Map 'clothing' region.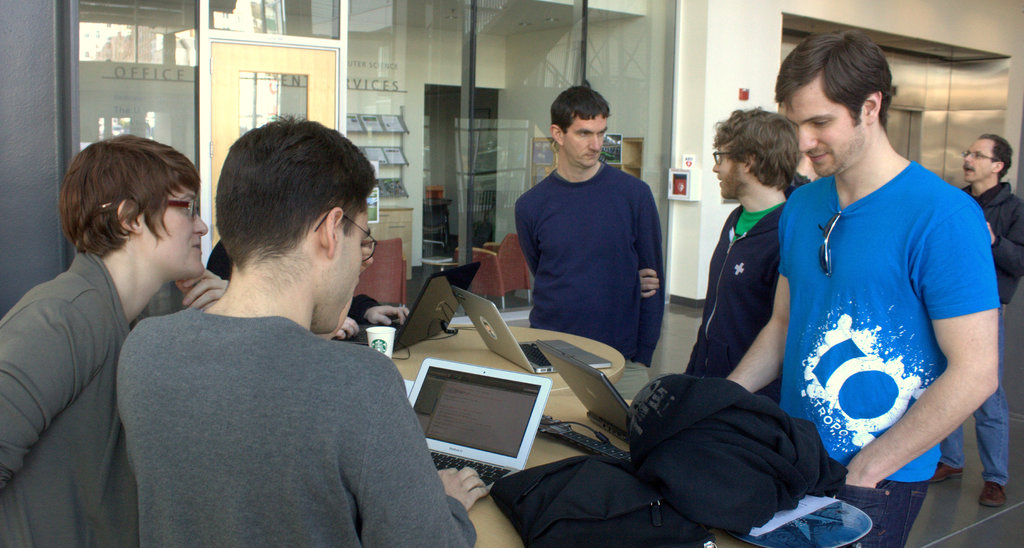
Mapped to box=[0, 247, 147, 547].
